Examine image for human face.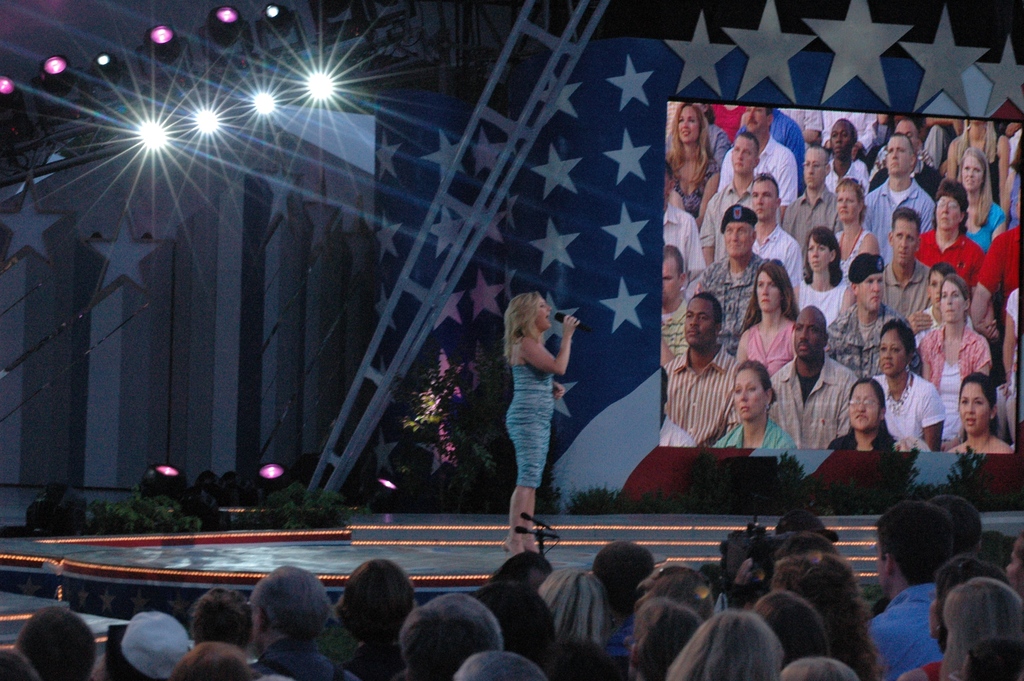
Examination result: <box>754,178,778,223</box>.
